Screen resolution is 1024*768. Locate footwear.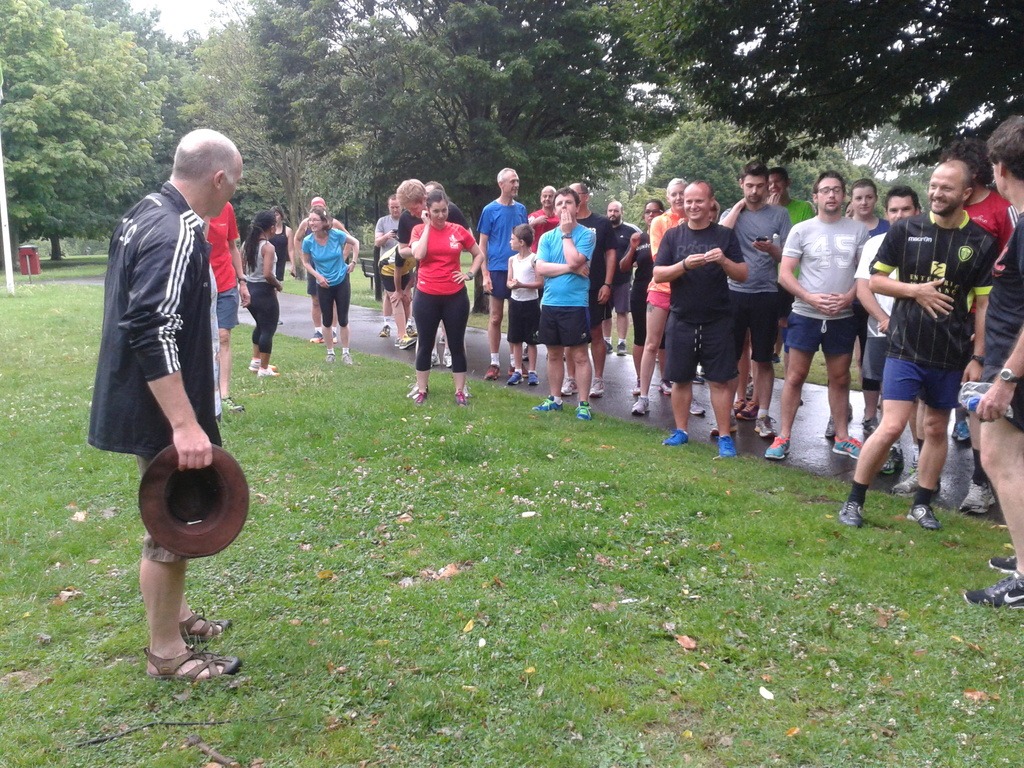
(left=311, top=331, right=324, bottom=346).
